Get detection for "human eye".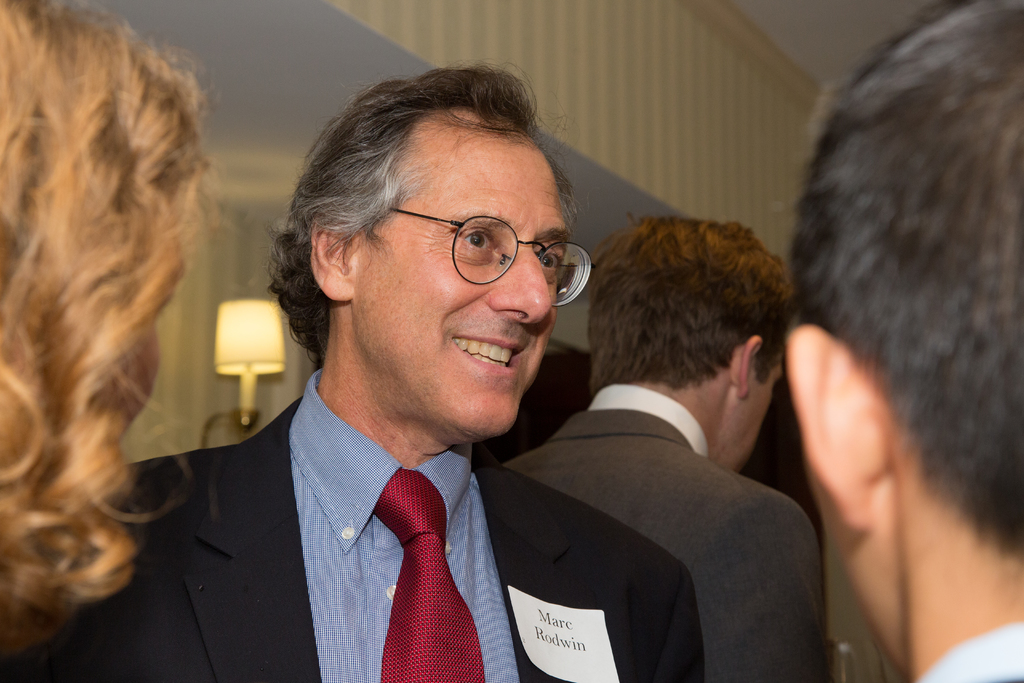
Detection: crop(535, 243, 564, 288).
